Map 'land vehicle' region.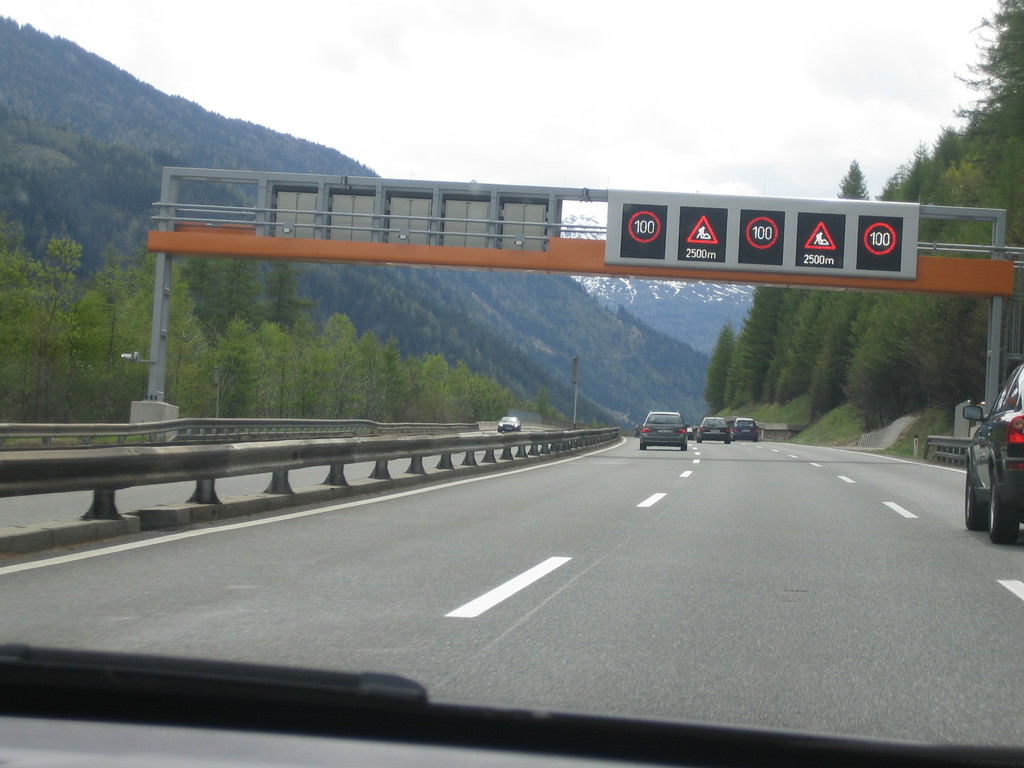
Mapped to [left=696, top=415, right=733, bottom=442].
